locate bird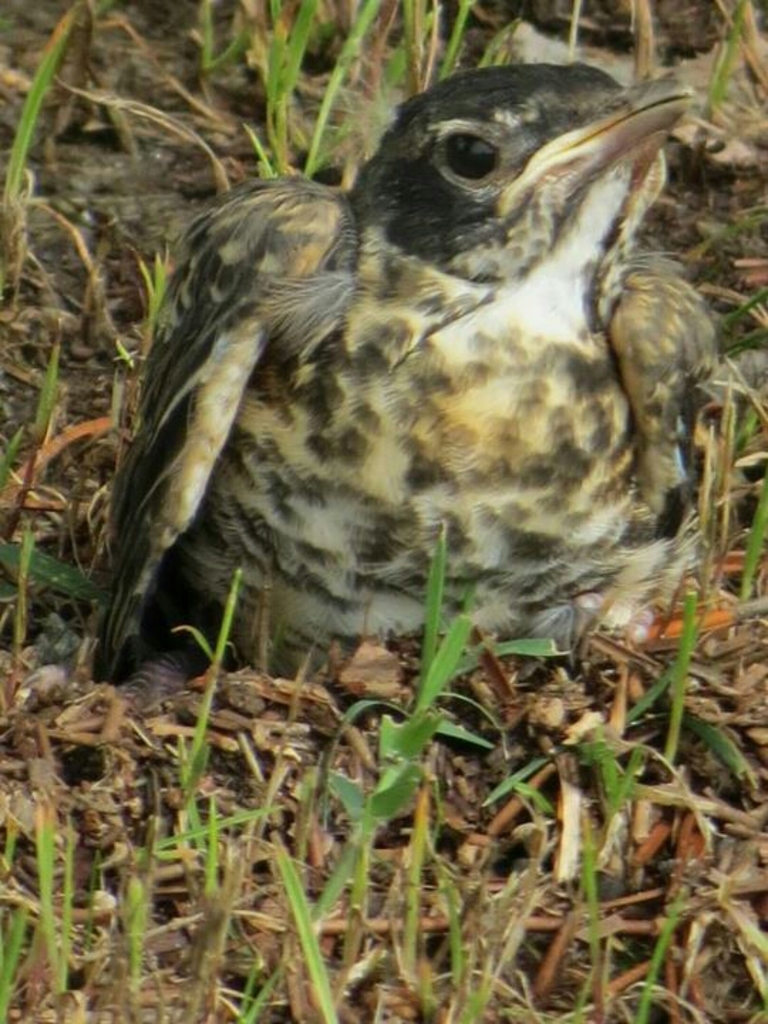
[x1=14, y1=67, x2=738, y2=697]
